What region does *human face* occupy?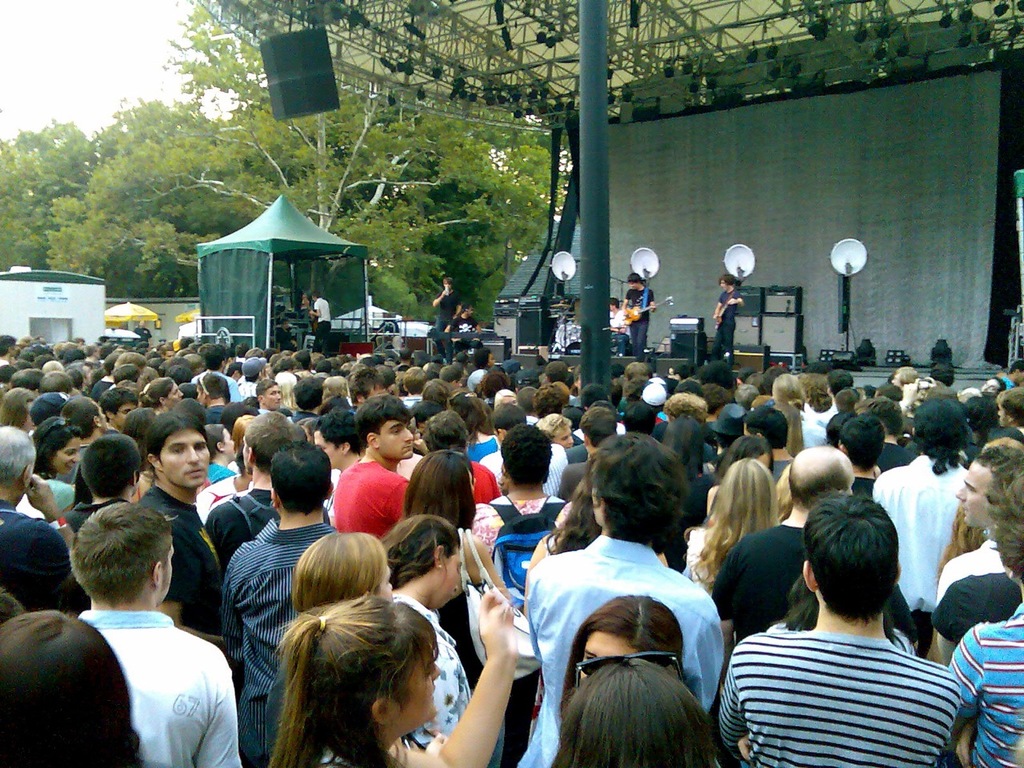
583,627,638,679.
